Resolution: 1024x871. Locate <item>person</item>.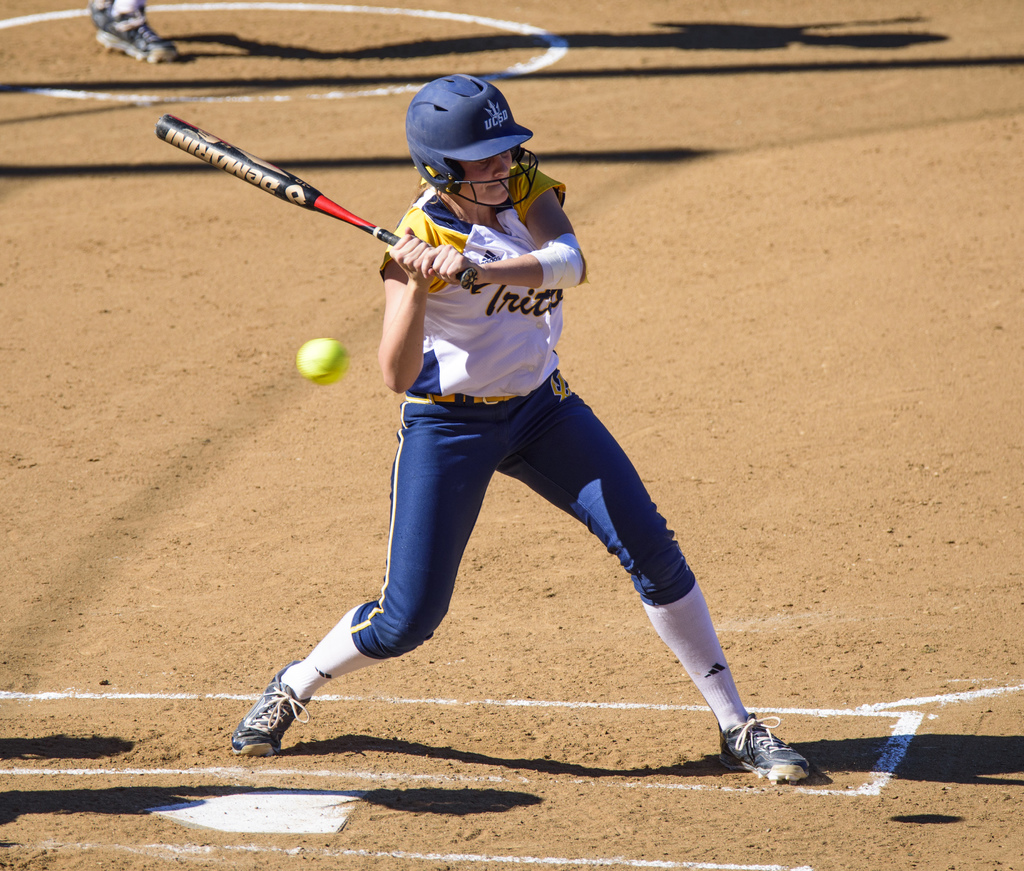
detection(76, 0, 178, 68).
